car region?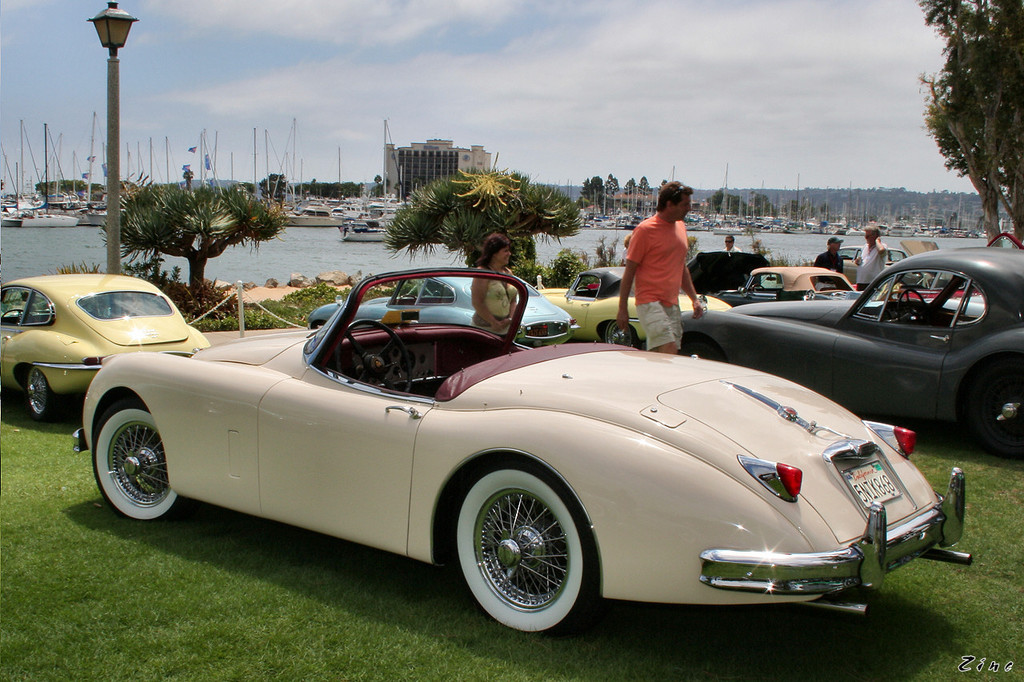
(62,282,968,628)
